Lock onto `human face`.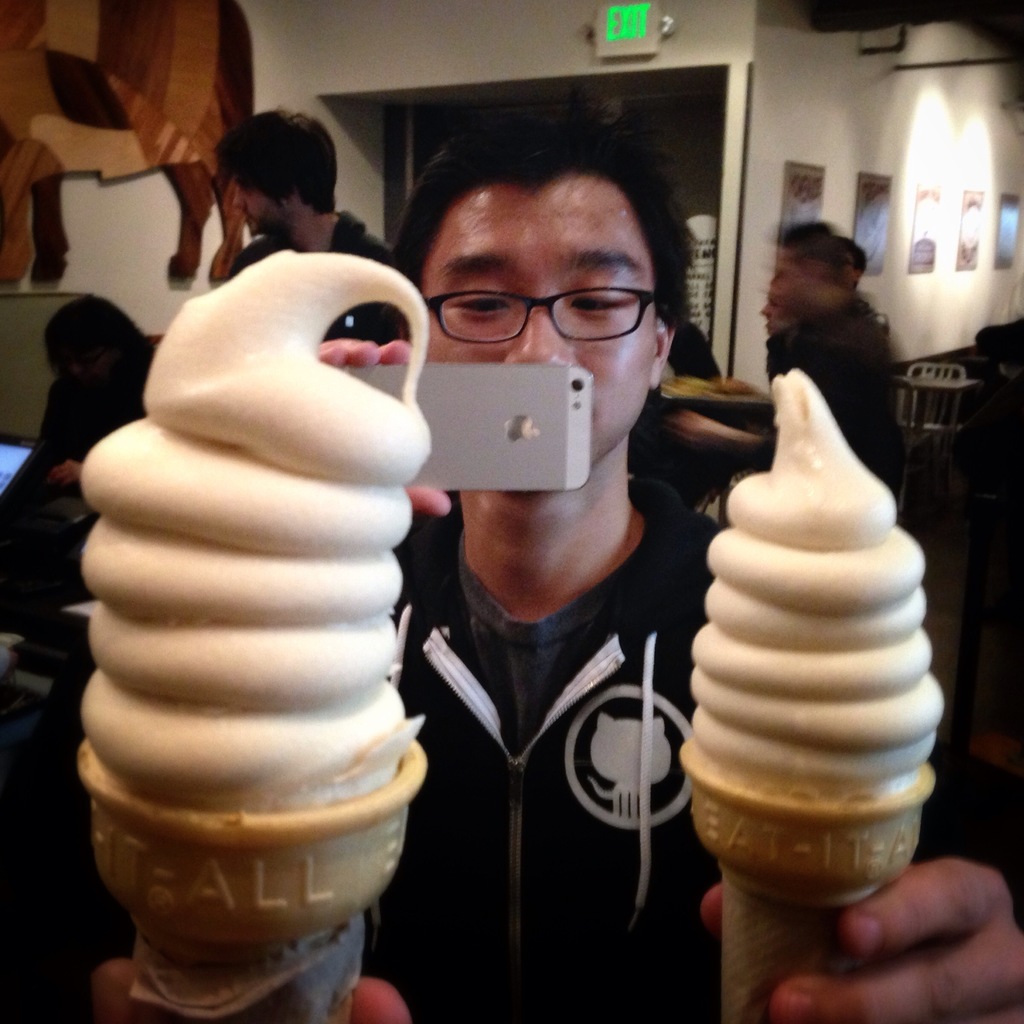
Locked: rect(419, 174, 660, 458).
